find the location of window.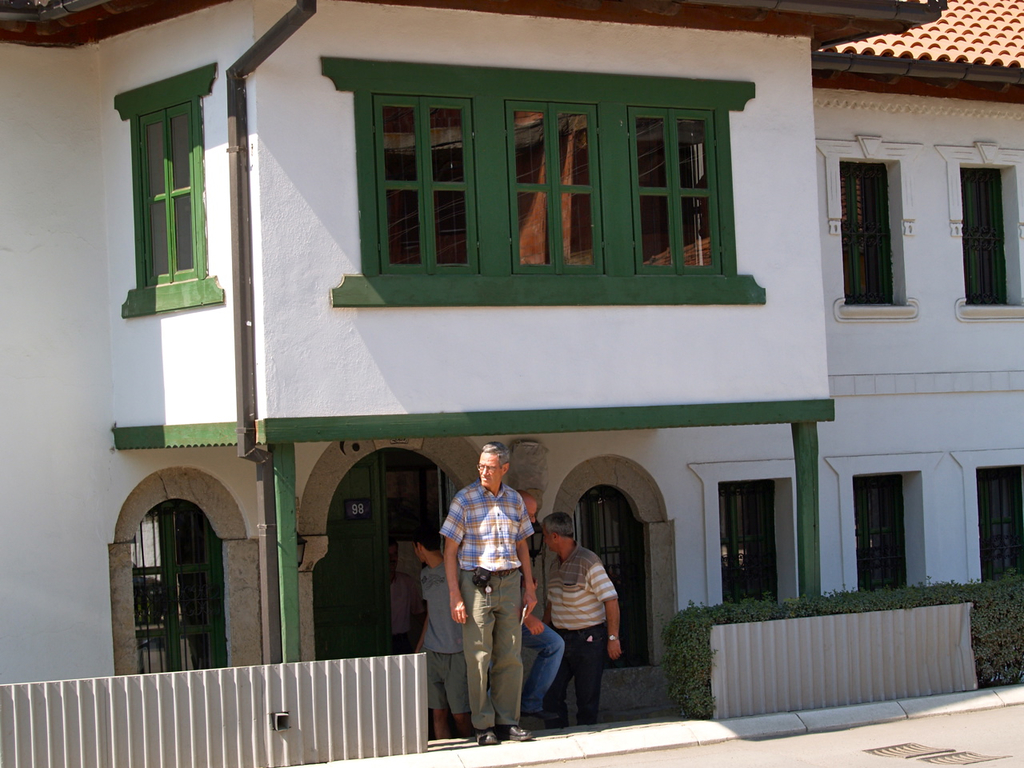
Location: left=975, top=467, right=1022, bottom=586.
